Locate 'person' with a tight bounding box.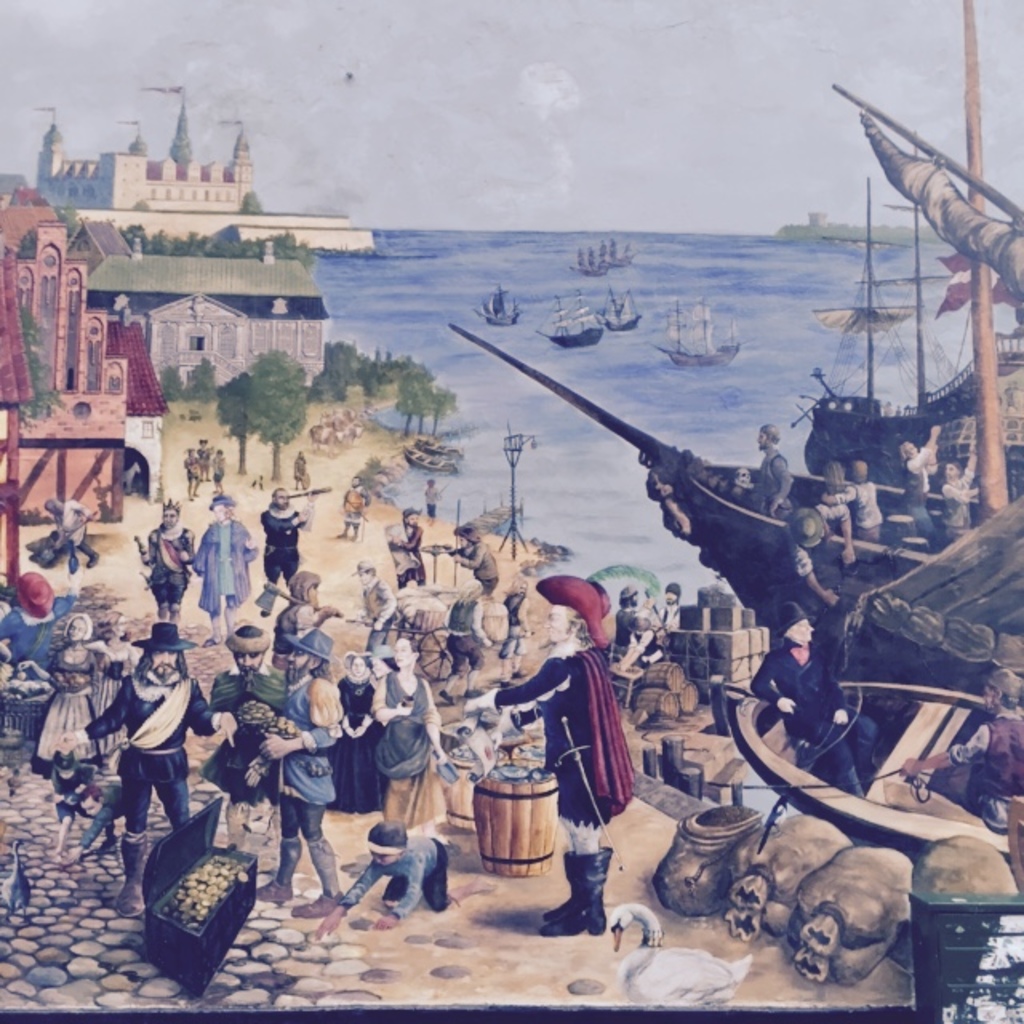
box=[938, 445, 979, 544].
